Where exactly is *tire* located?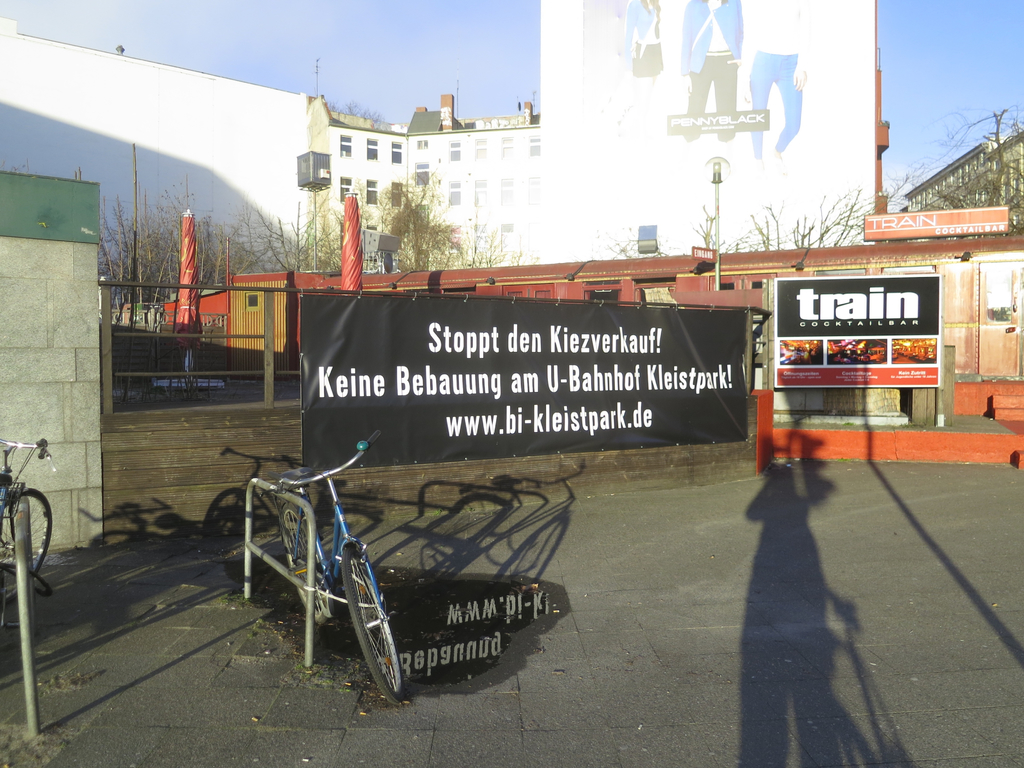
Its bounding box is select_region(0, 490, 53, 602).
